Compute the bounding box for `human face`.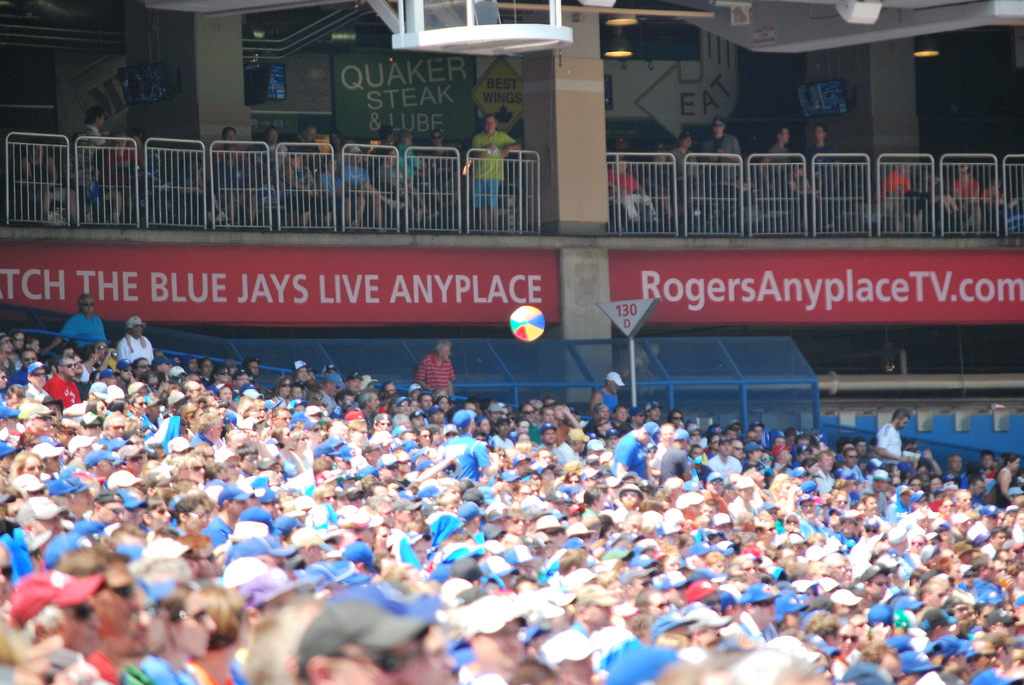
[left=250, top=361, right=259, bottom=375].
